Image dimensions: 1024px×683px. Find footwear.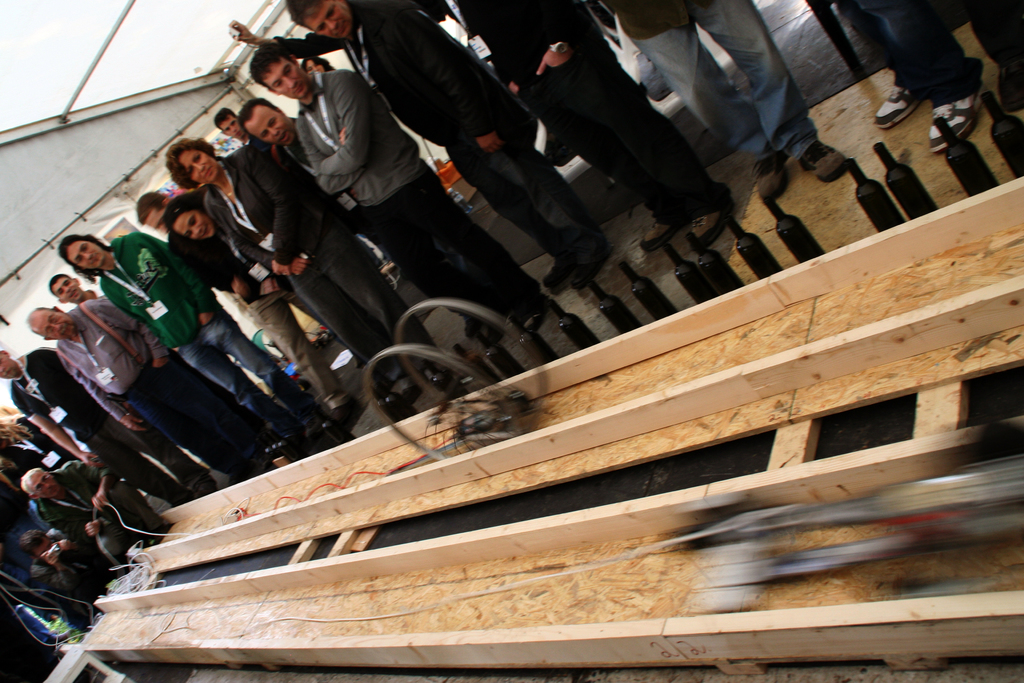
<box>756,153,789,199</box>.
